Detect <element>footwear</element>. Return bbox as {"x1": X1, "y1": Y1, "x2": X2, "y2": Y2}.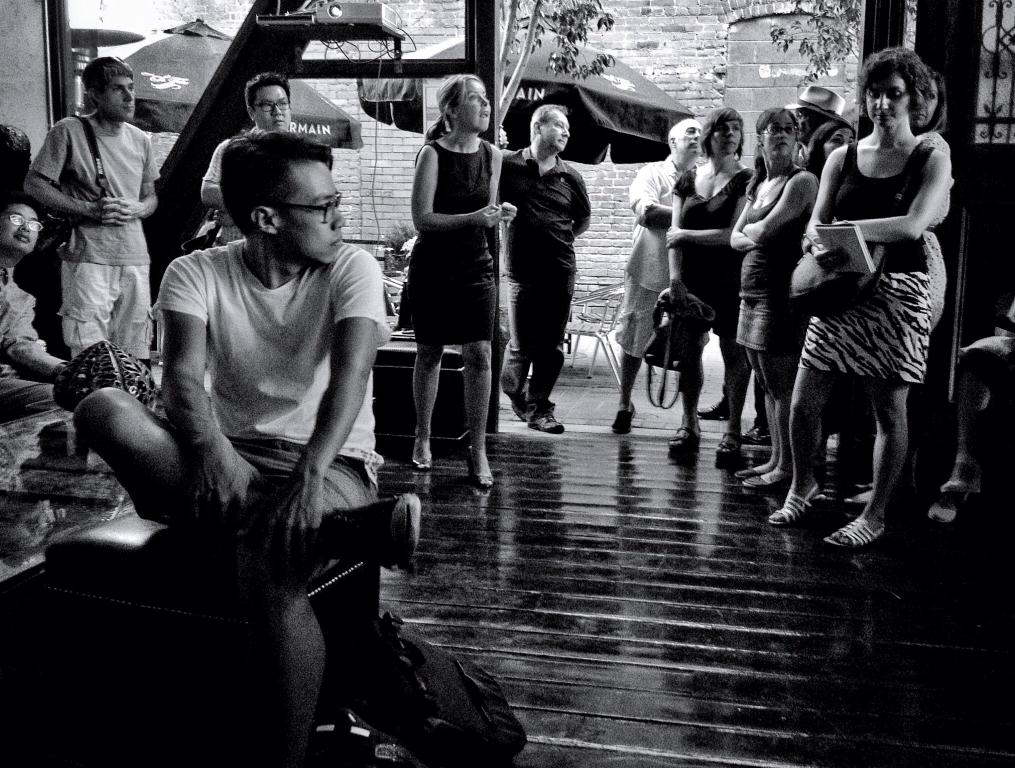
{"x1": 928, "y1": 494, "x2": 973, "y2": 523}.
